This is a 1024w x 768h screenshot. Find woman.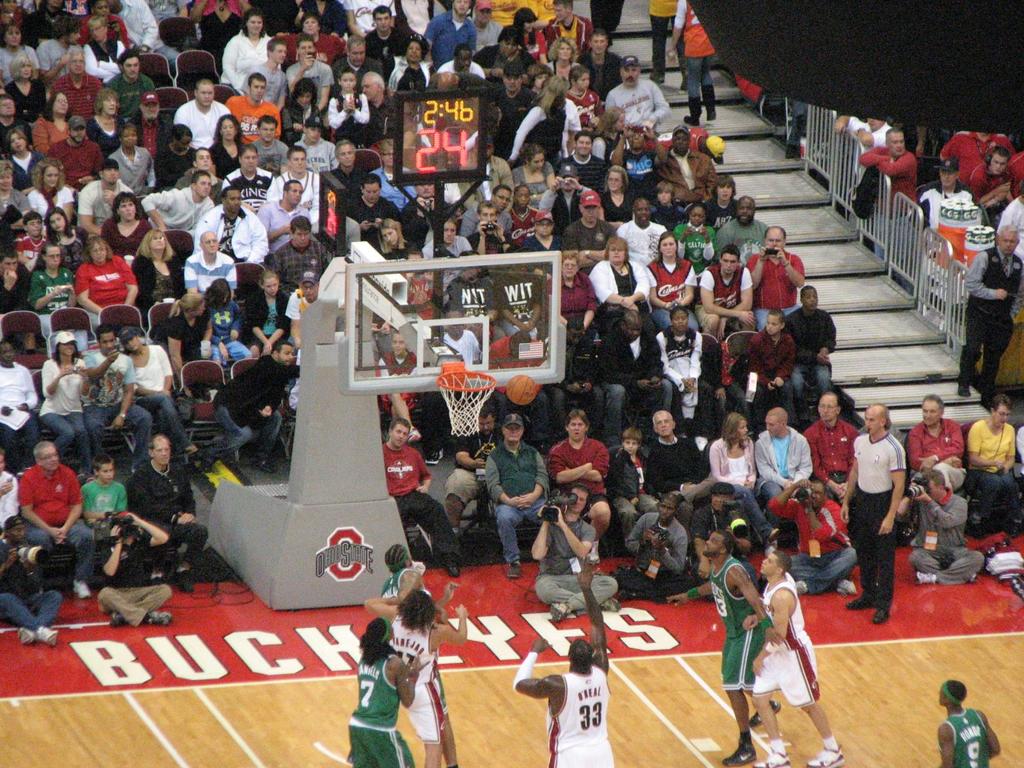
Bounding box: bbox=[0, 23, 40, 83].
